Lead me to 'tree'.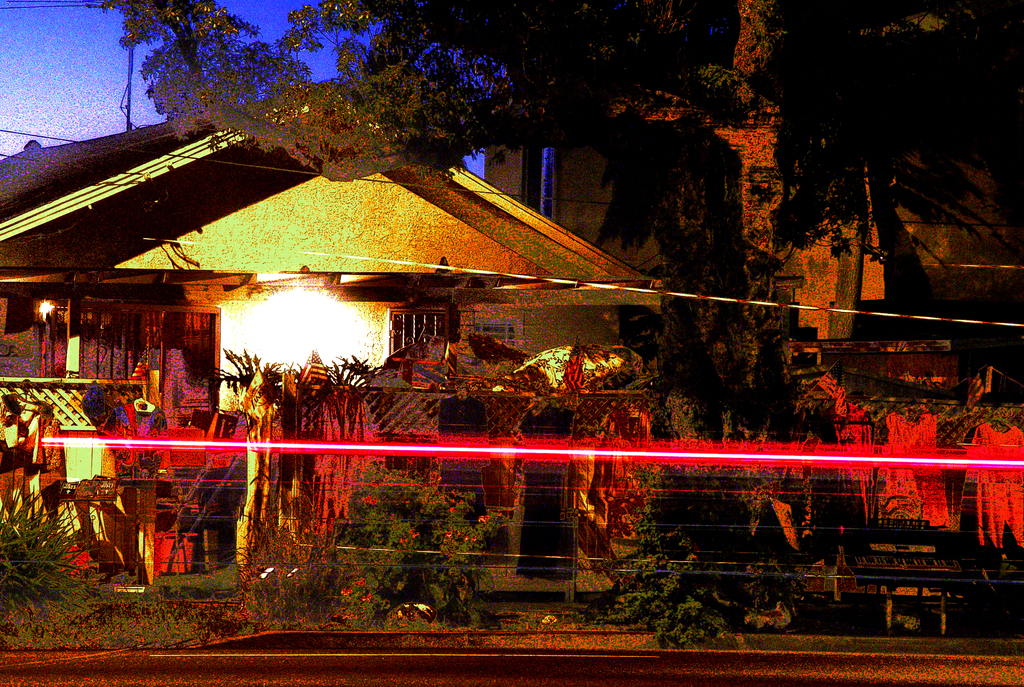
Lead to <box>169,0,1023,339</box>.
